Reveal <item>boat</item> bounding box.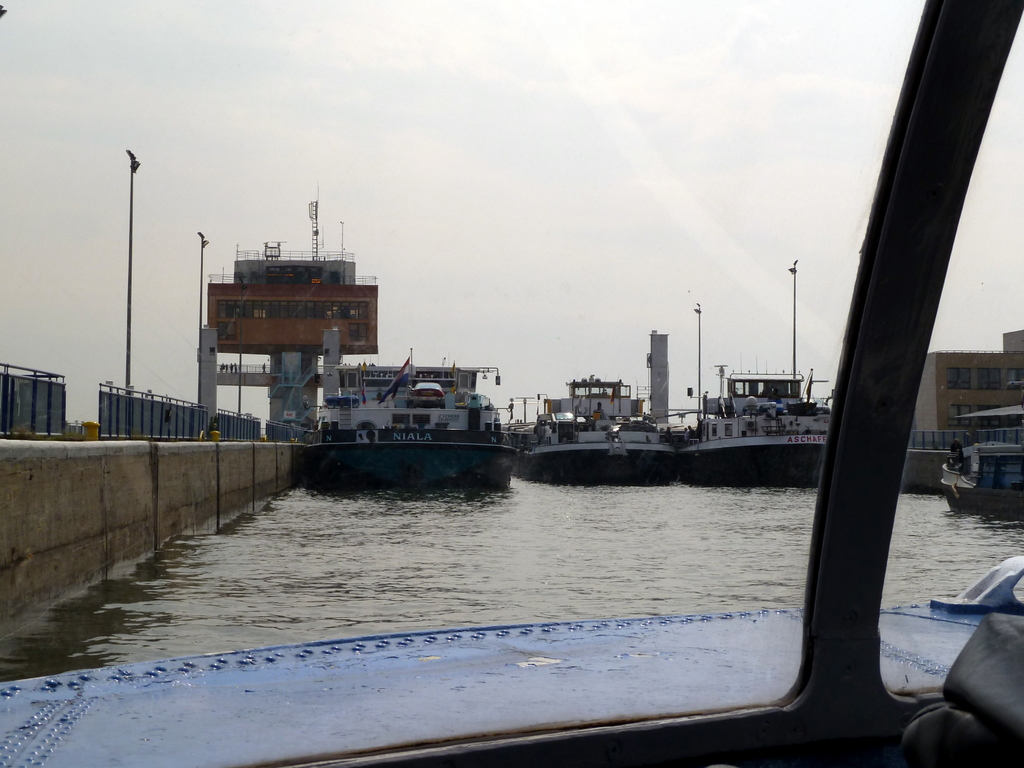
Revealed: [518,371,673,479].
